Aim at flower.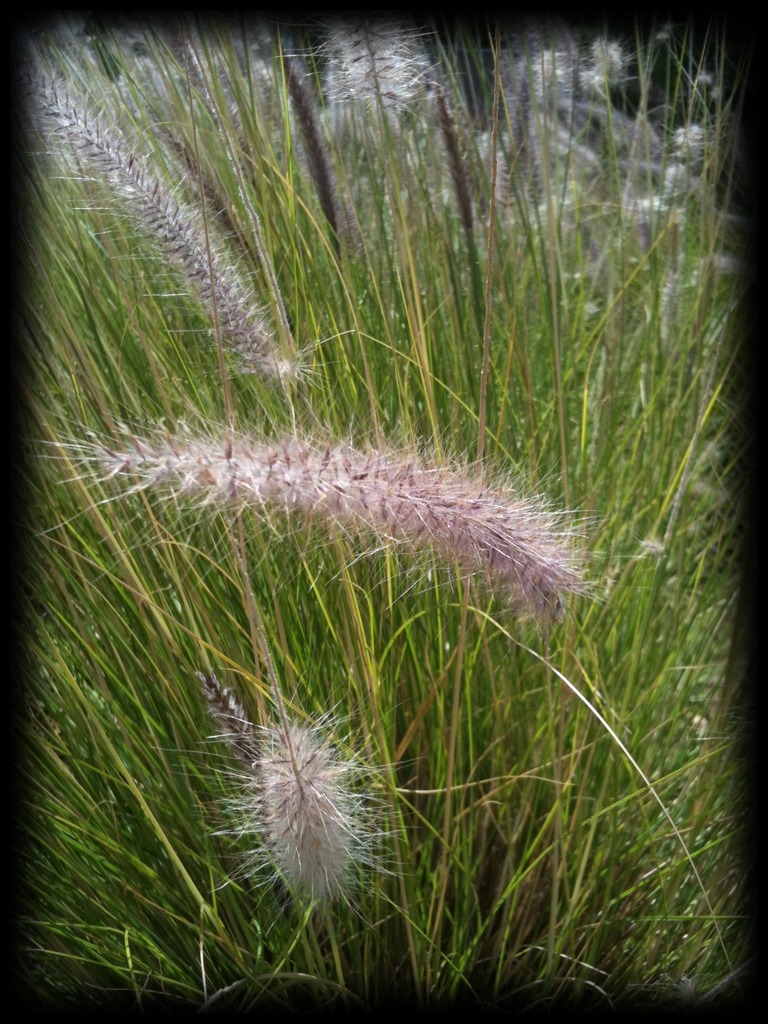
Aimed at Rect(207, 707, 394, 922).
